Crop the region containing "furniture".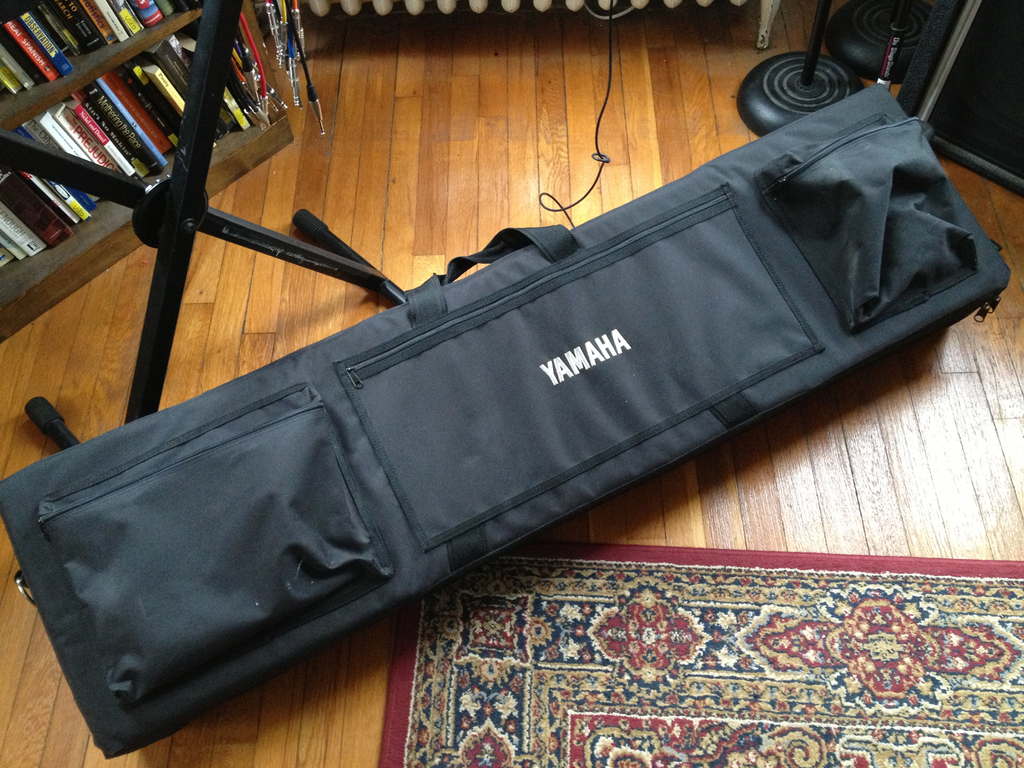
Crop region: {"left": 0, "top": 0, "right": 297, "bottom": 343}.
